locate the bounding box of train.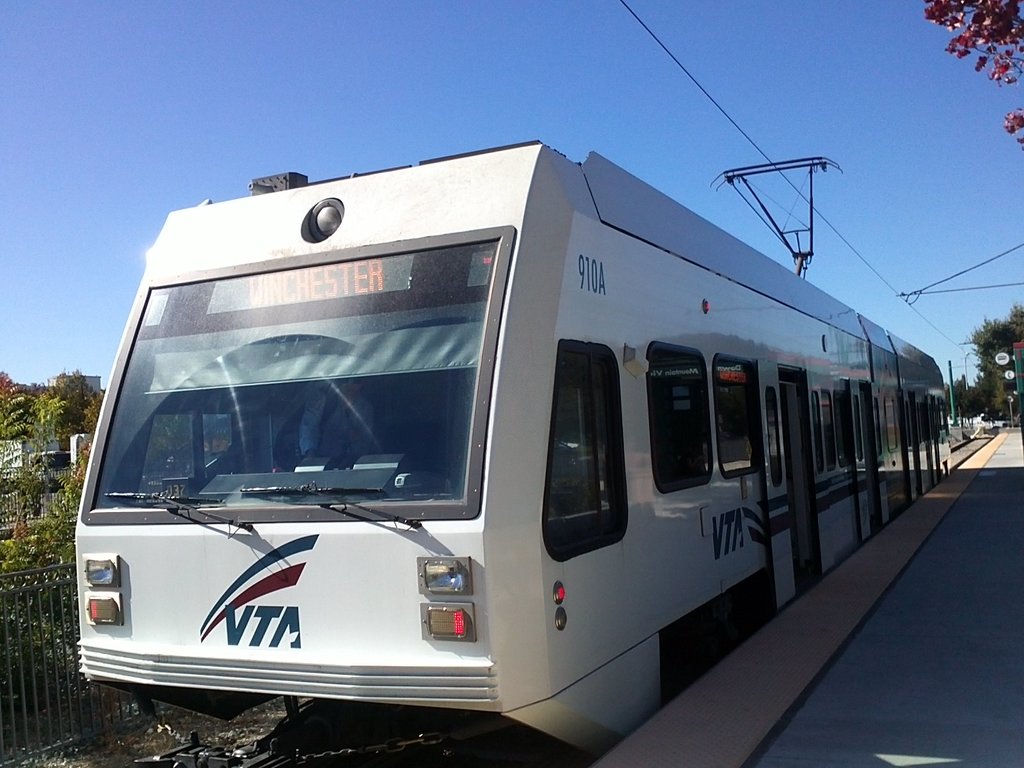
Bounding box: {"x1": 74, "y1": 136, "x2": 952, "y2": 767}.
